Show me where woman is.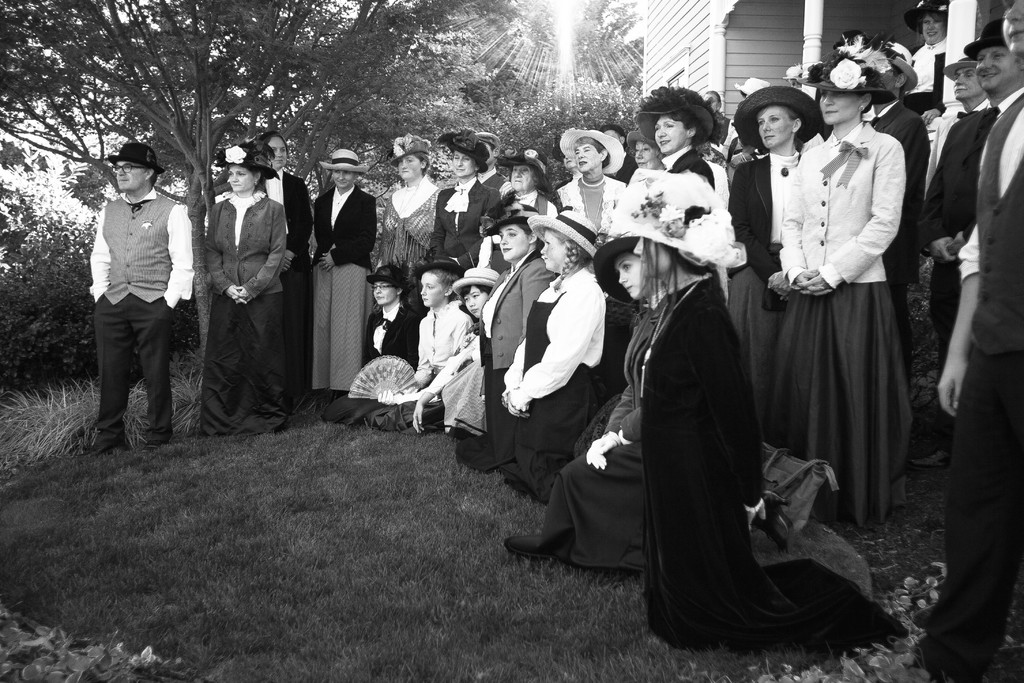
woman is at crop(628, 85, 729, 198).
